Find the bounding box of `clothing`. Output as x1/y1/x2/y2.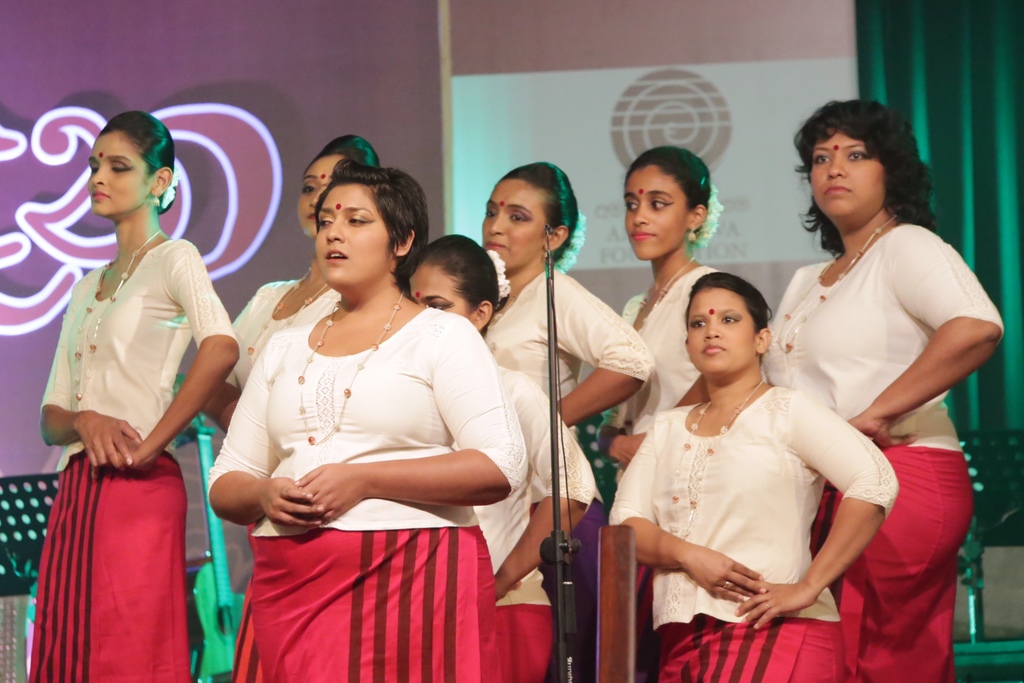
40/235/238/682.
